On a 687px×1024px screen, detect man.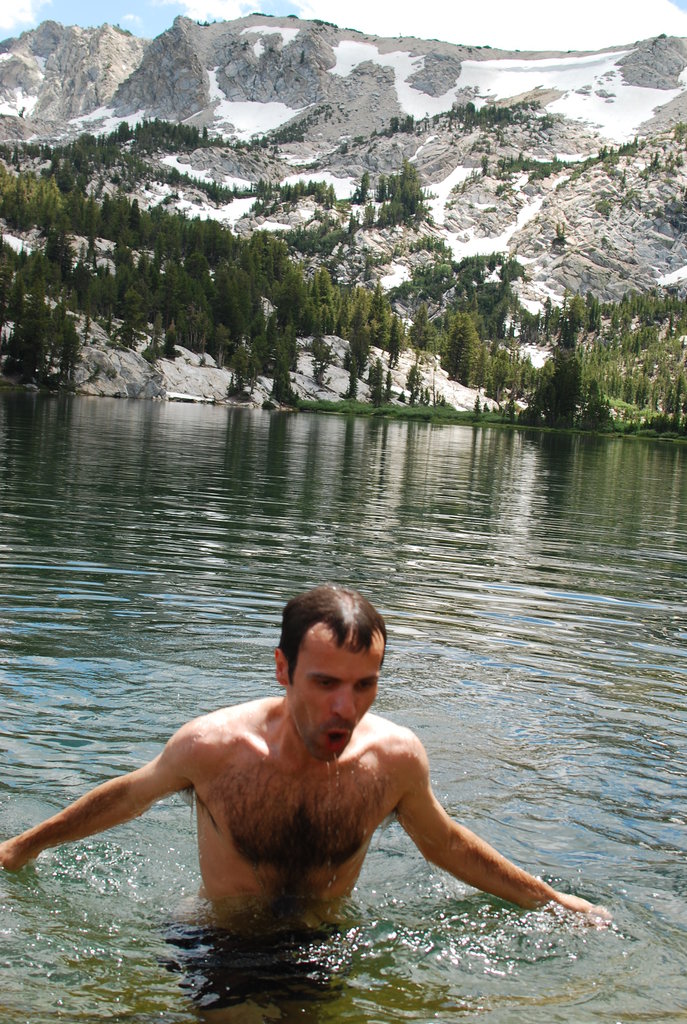
x1=5, y1=578, x2=623, y2=950.
